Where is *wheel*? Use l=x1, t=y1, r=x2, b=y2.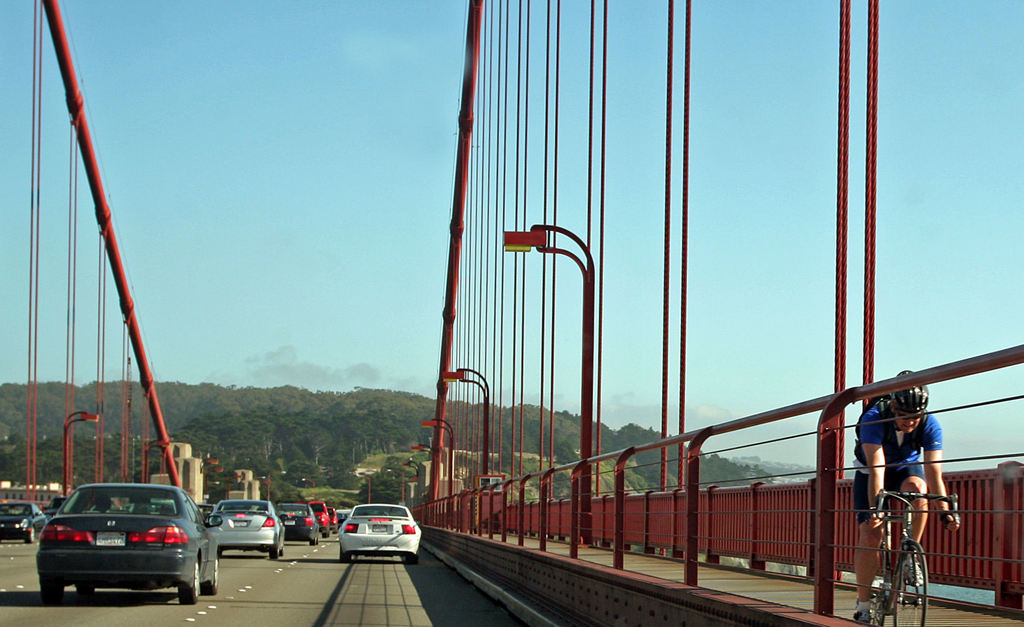
l=272, t=542, r=278, b=560.
